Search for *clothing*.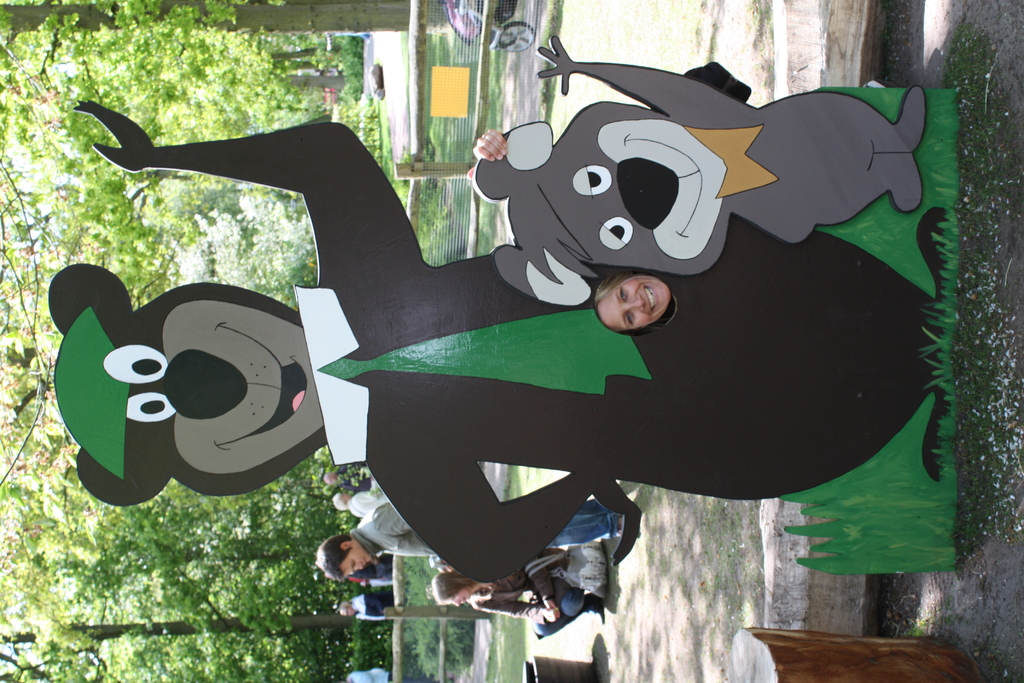
Found at [344,499,619,556].
